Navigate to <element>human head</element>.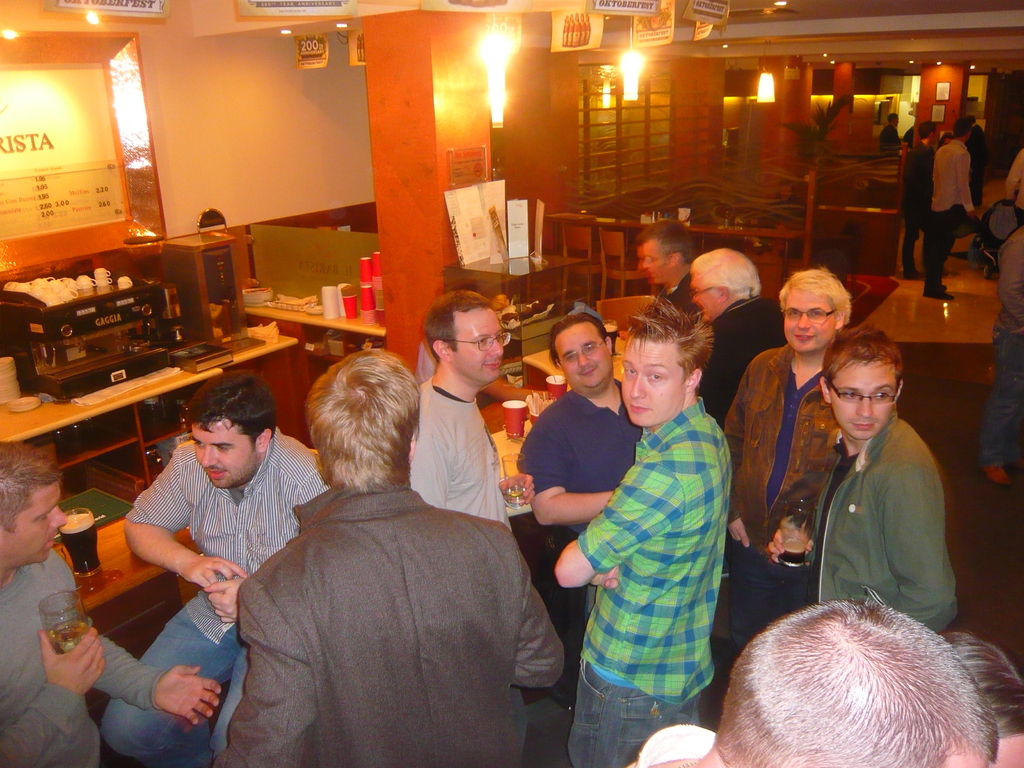
Navigation target: {"left": 550, "top": 315, "right": 616, "bottom": 392}.
